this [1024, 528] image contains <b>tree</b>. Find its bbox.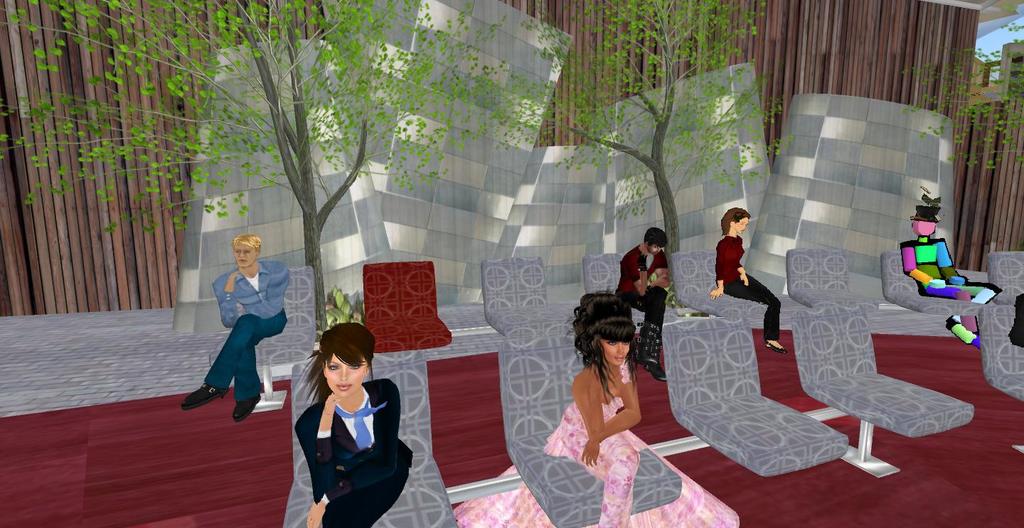
BBox(909, 19, 1023, 176).
